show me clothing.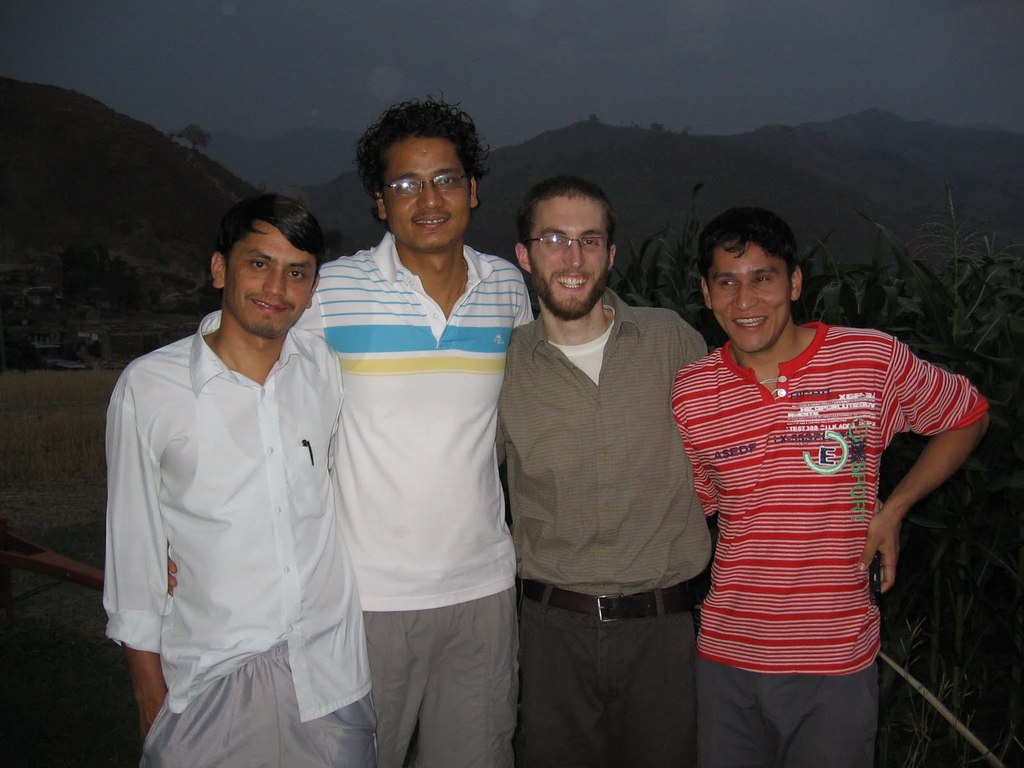
clothing is here: box(664, 293, 965, 695).
